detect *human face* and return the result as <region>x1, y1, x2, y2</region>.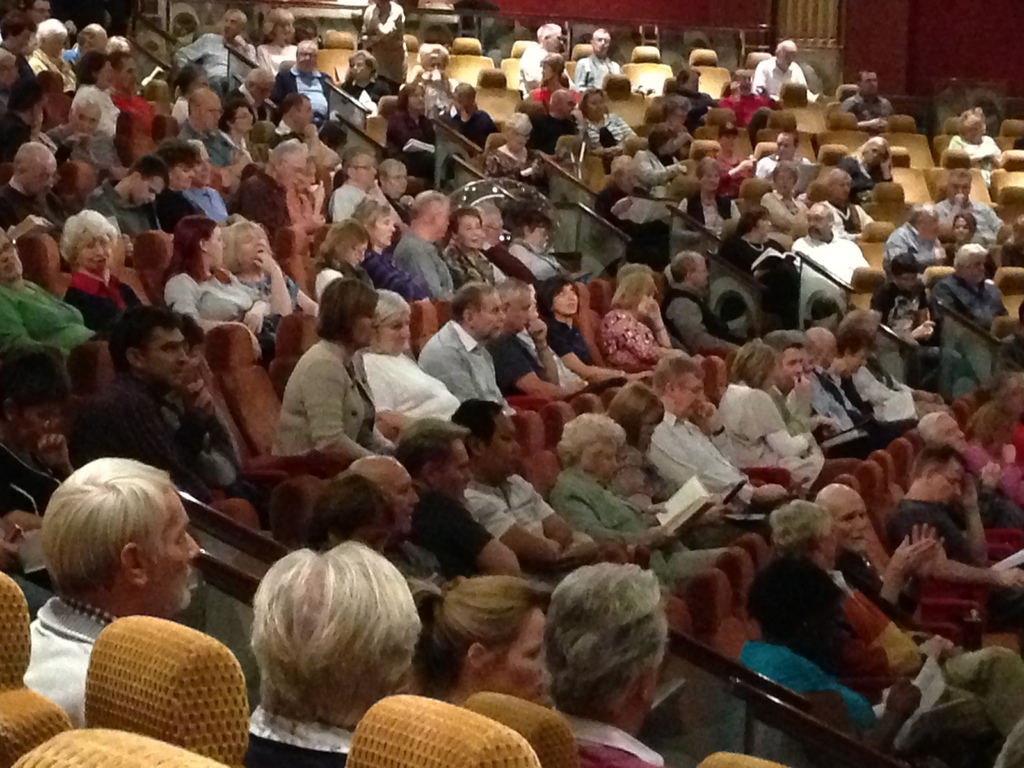
<region>409, 88, 424, 109</region>.
